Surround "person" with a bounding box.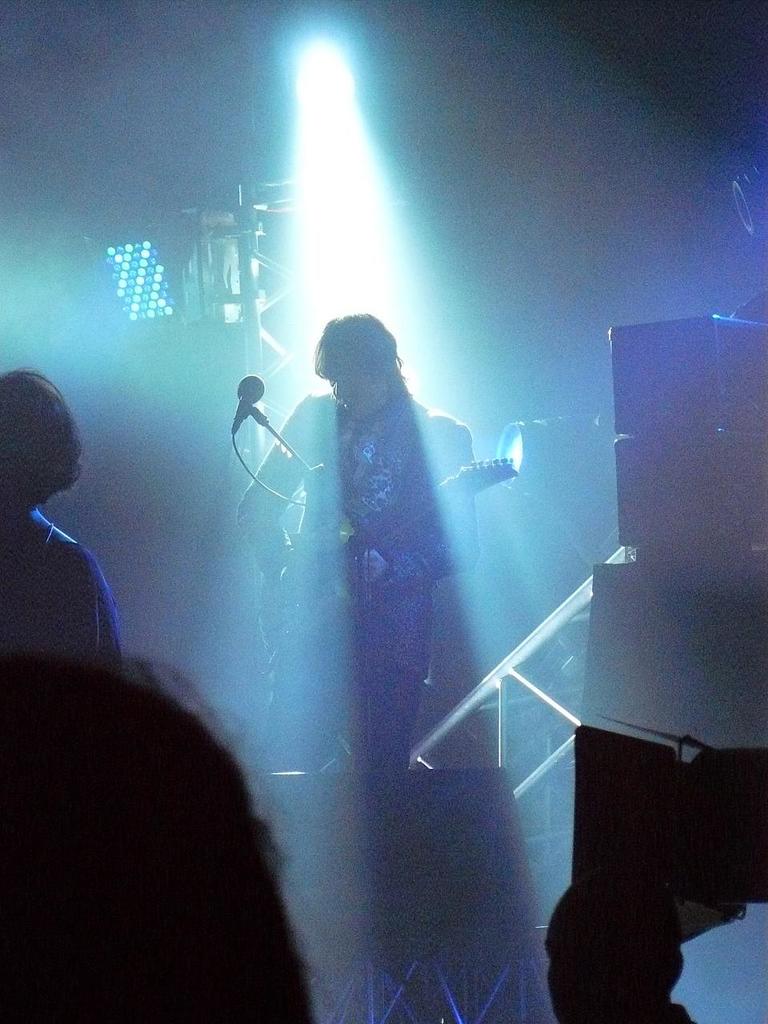
Rect(0, 369, 117, 661).
